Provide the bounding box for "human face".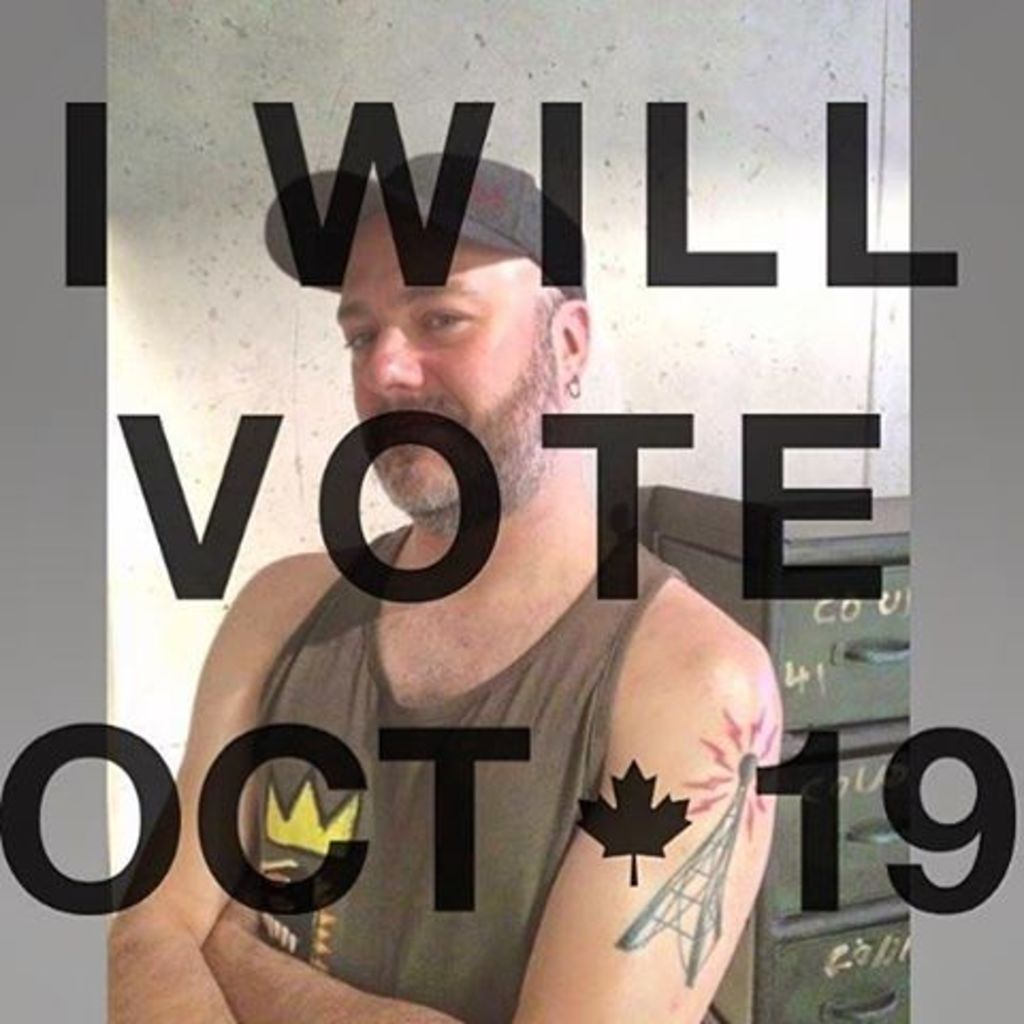
<bbox>335, 213, 559, 508</bbox>.
